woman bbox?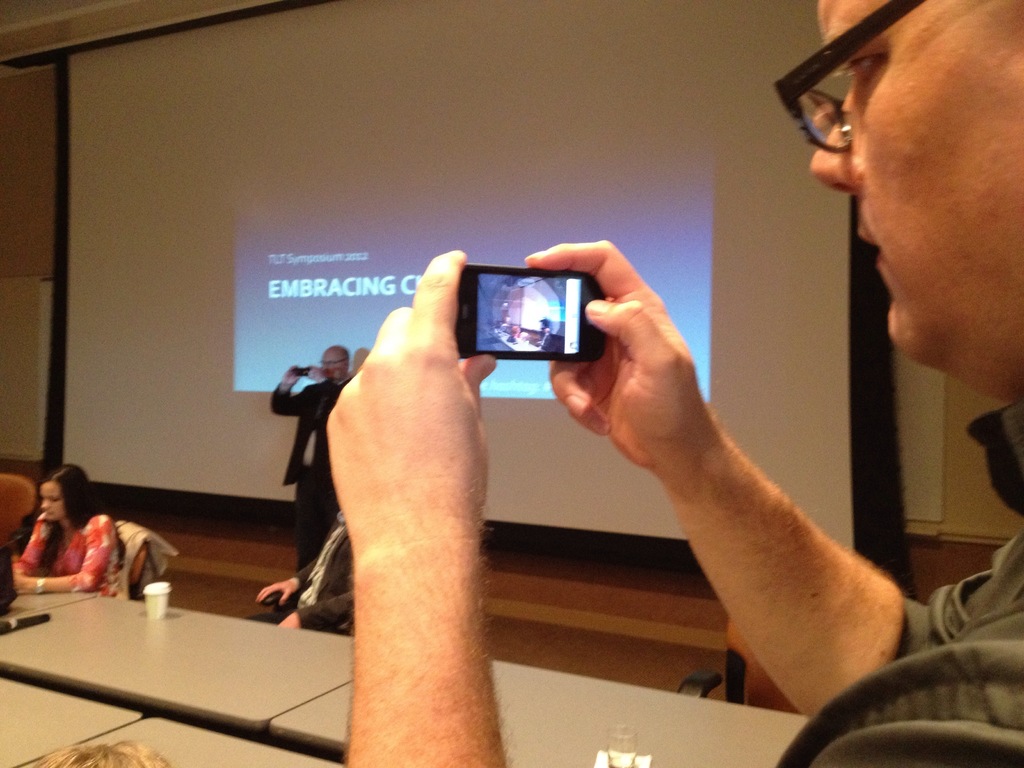
(left=5, top=480, right=136, bottom=605)
